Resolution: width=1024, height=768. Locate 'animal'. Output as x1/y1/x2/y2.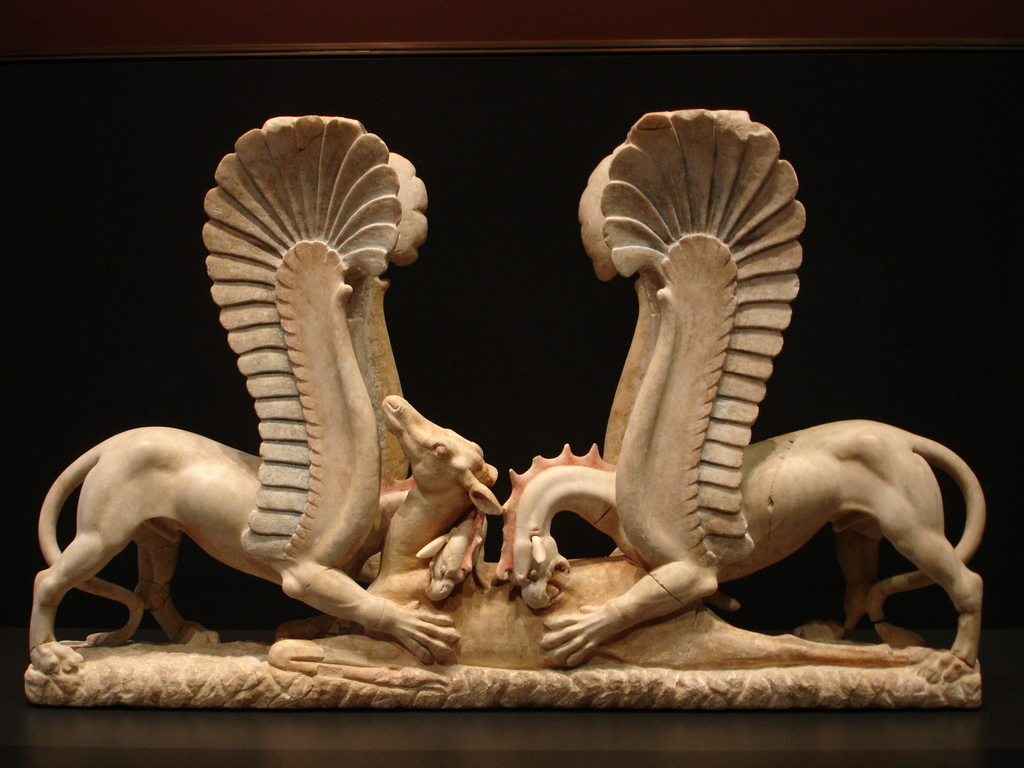
27/111/493/671.
